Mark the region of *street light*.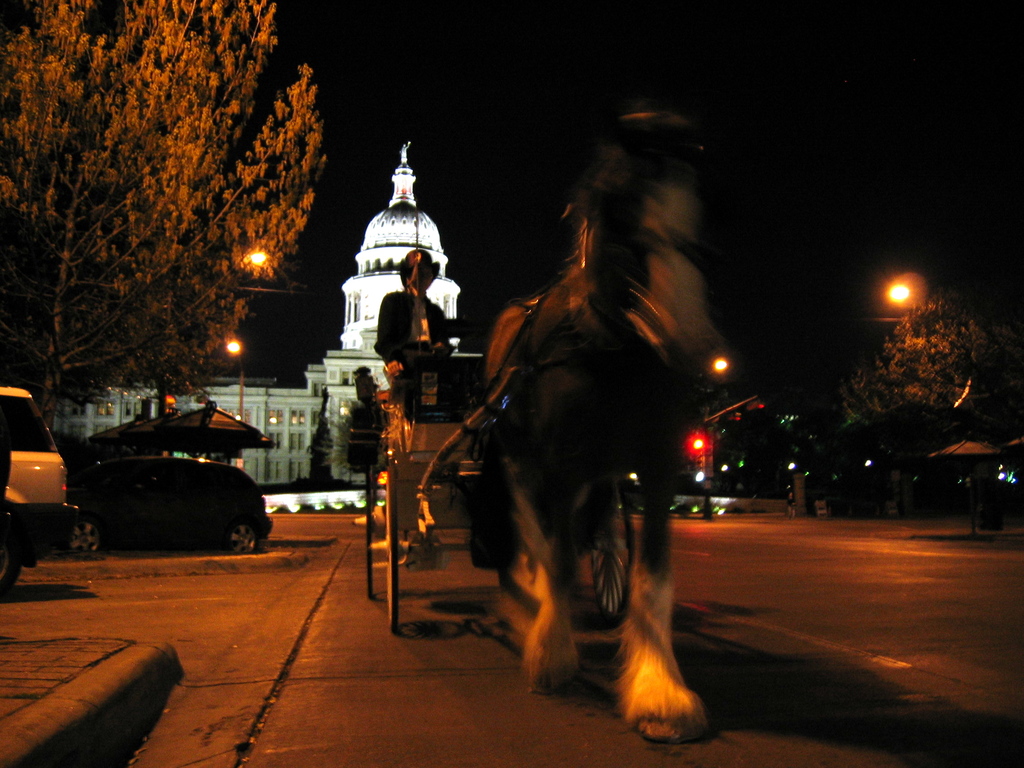
Region: rect(226, 336, 250, 424).
